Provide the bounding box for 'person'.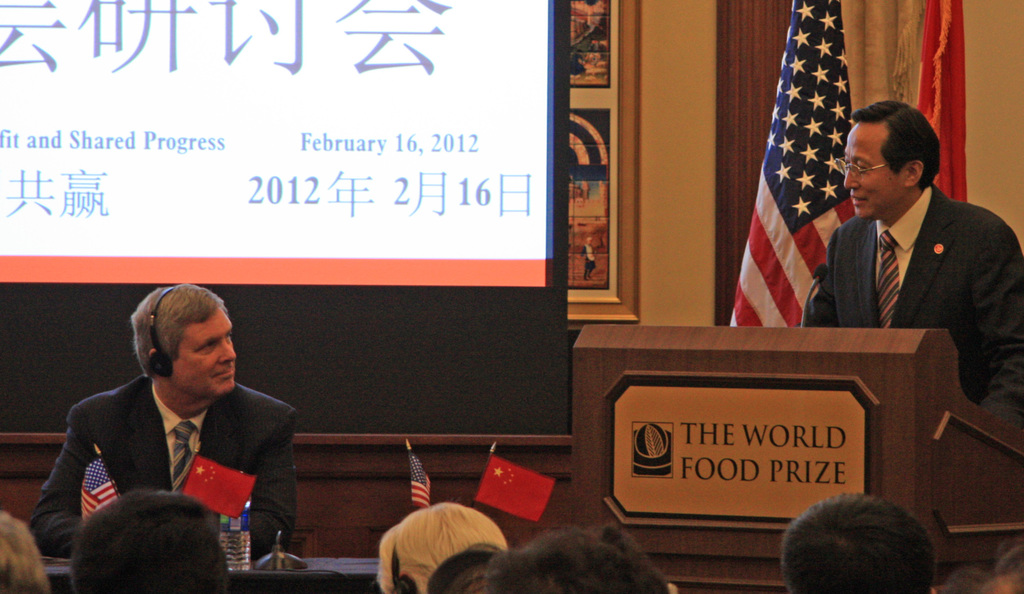
Rect(794, 104, 1015, 445).
